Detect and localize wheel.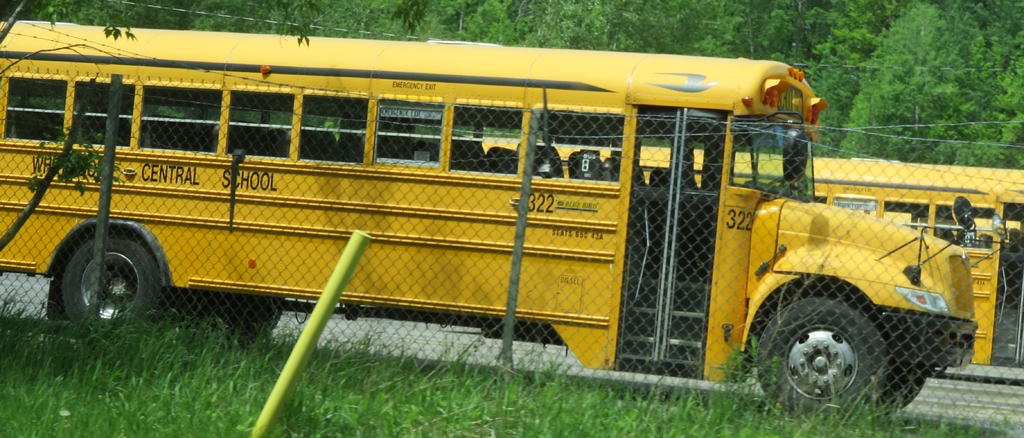
Localized at bbox=[748, 294, 886, 423].
